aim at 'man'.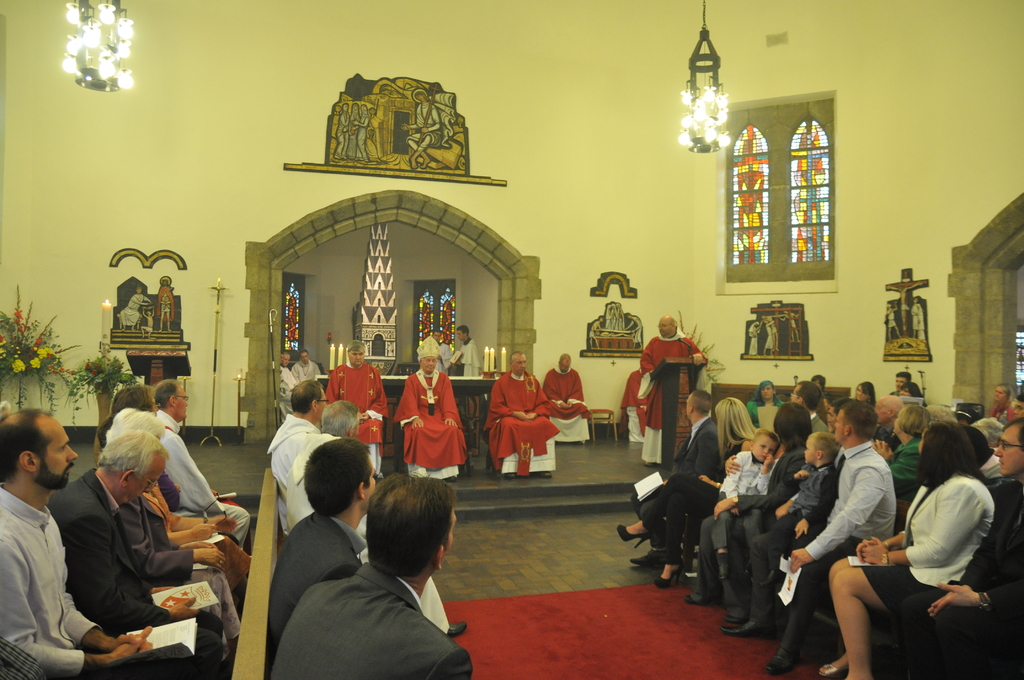
Aimed at detection(639, 313, 710, 463).
